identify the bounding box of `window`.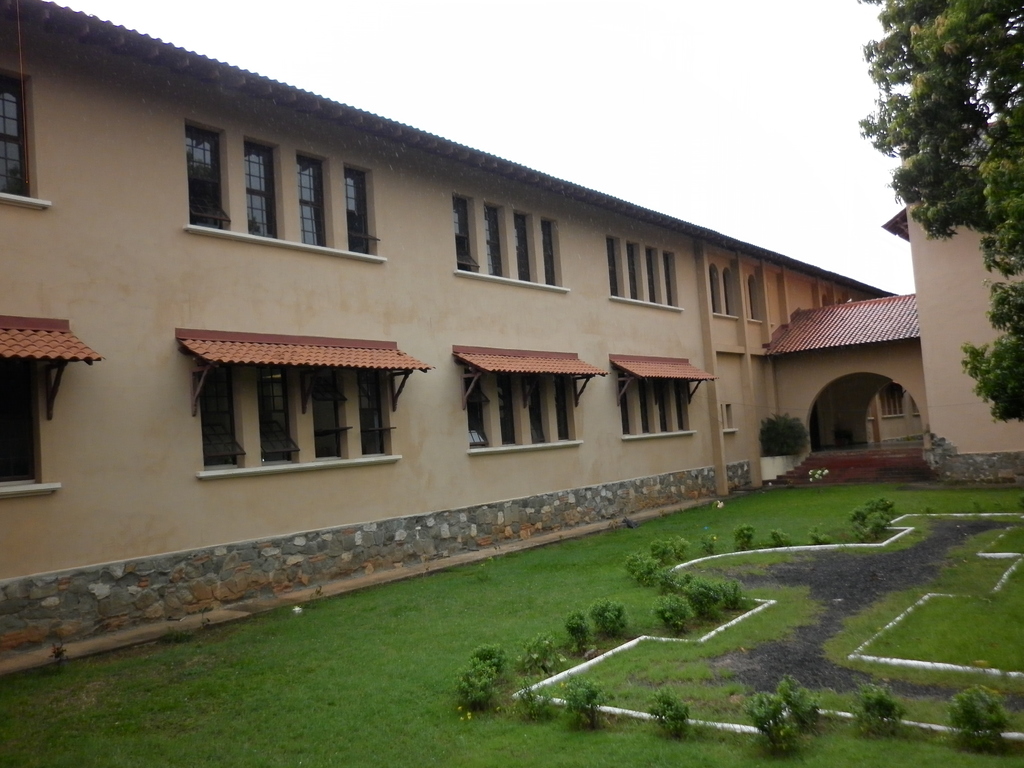
{"x1": 296, "y1": 152, "x2": 329, "y2": 252}.
